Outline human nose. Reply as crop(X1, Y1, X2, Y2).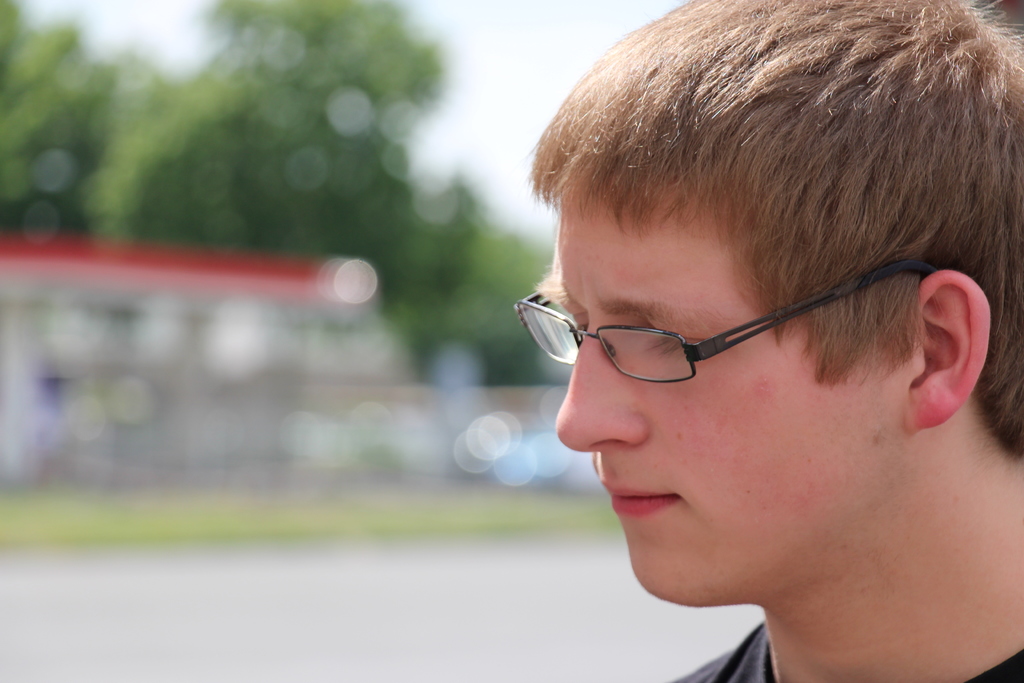
crop(556, 320, 648, 451).
